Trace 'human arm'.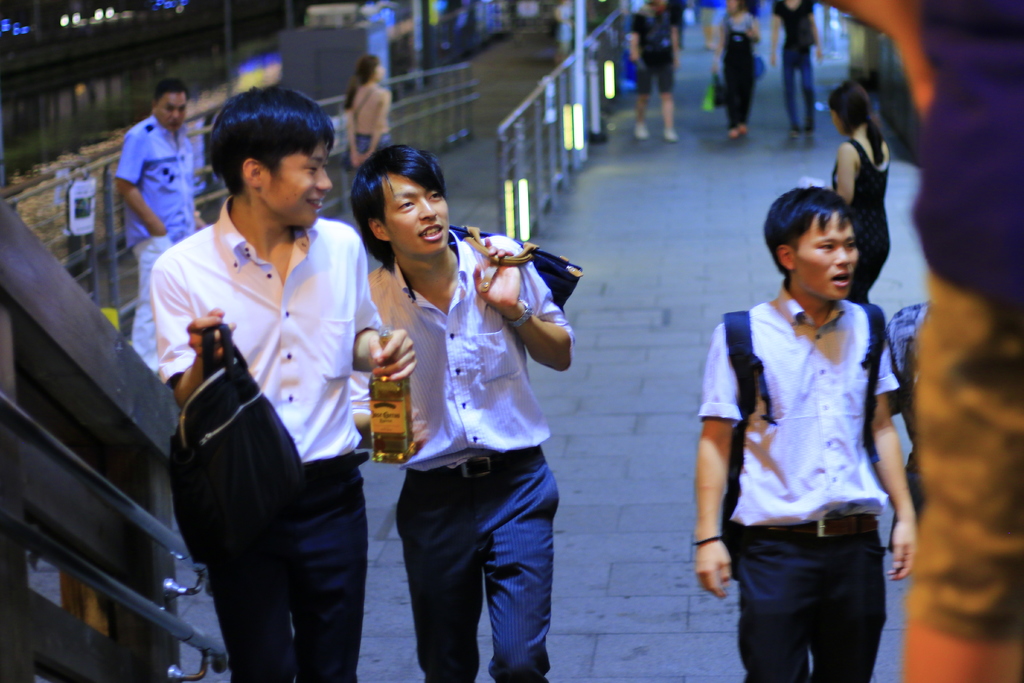
Traced to (689, 321, 748, 600).
